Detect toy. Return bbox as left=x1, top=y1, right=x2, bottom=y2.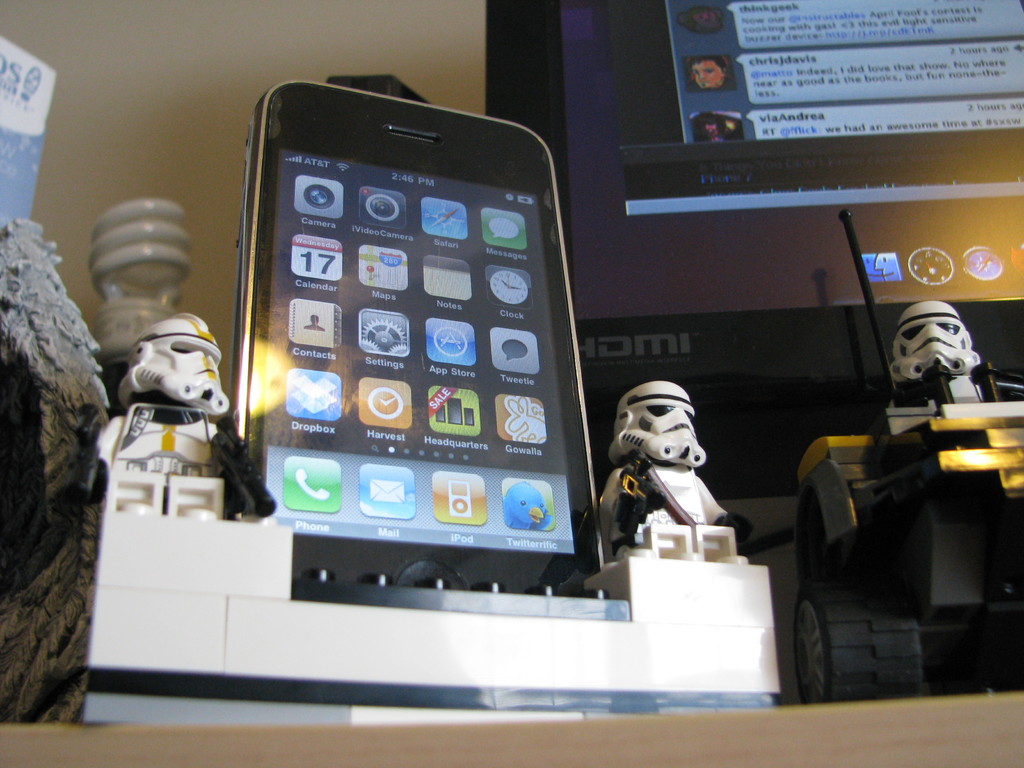
left=892, top=305, right=999, bottom=412.
